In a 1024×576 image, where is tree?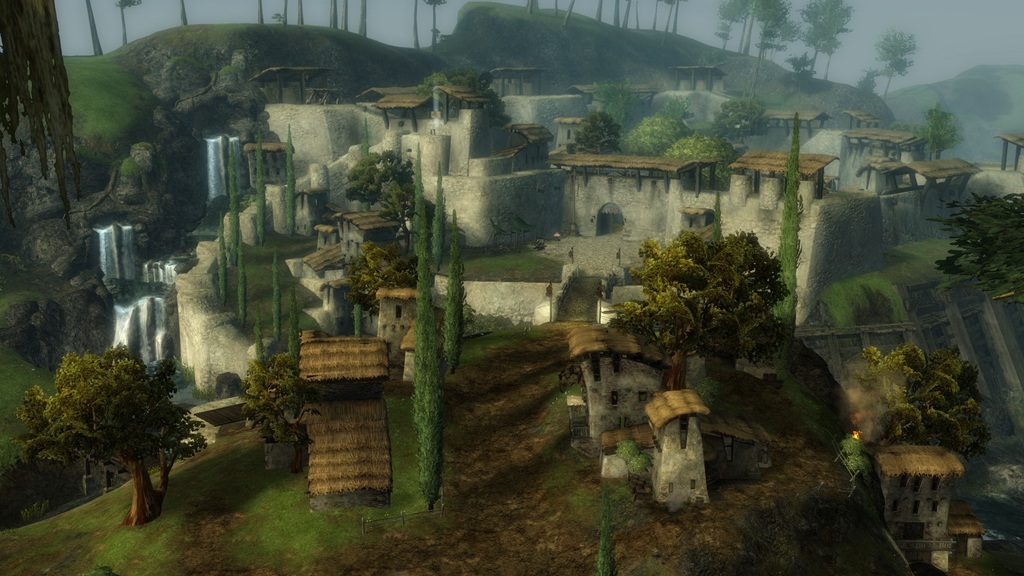
(left=619, top=109, right=689, bottom=151).
